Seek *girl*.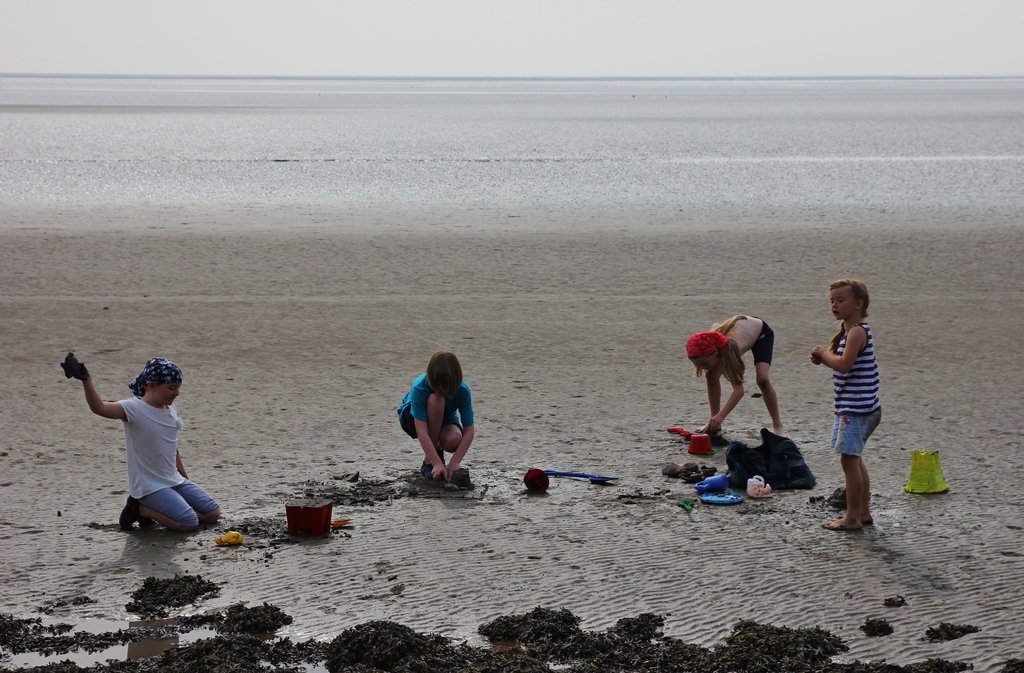
686:312:782:434.
